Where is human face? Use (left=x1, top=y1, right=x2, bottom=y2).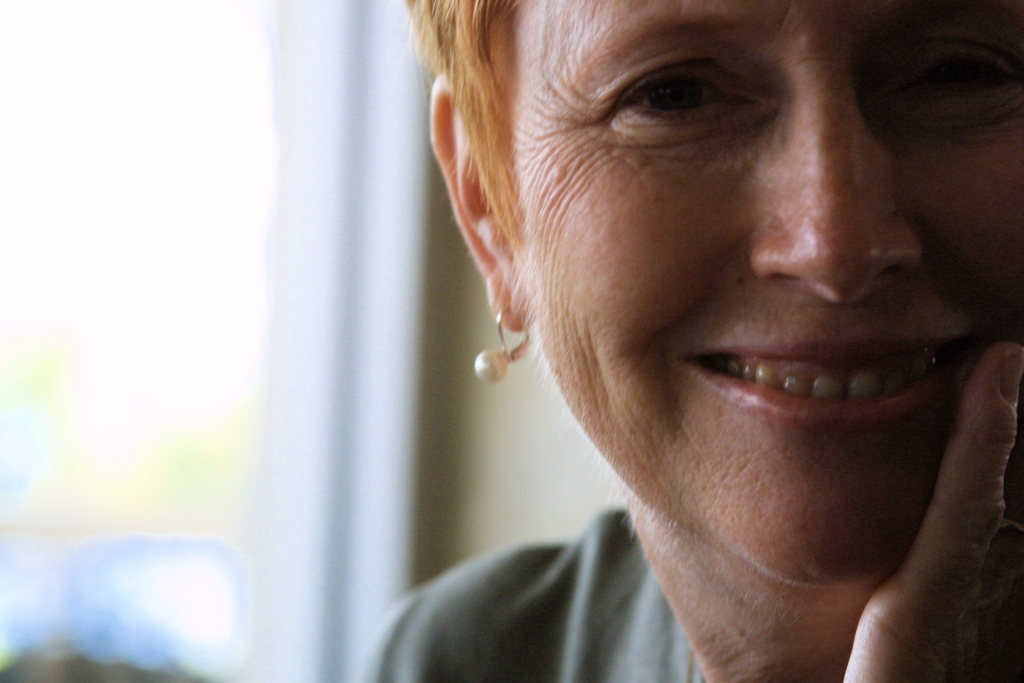
(left=519, top=0, right=1023, bottom=587).
